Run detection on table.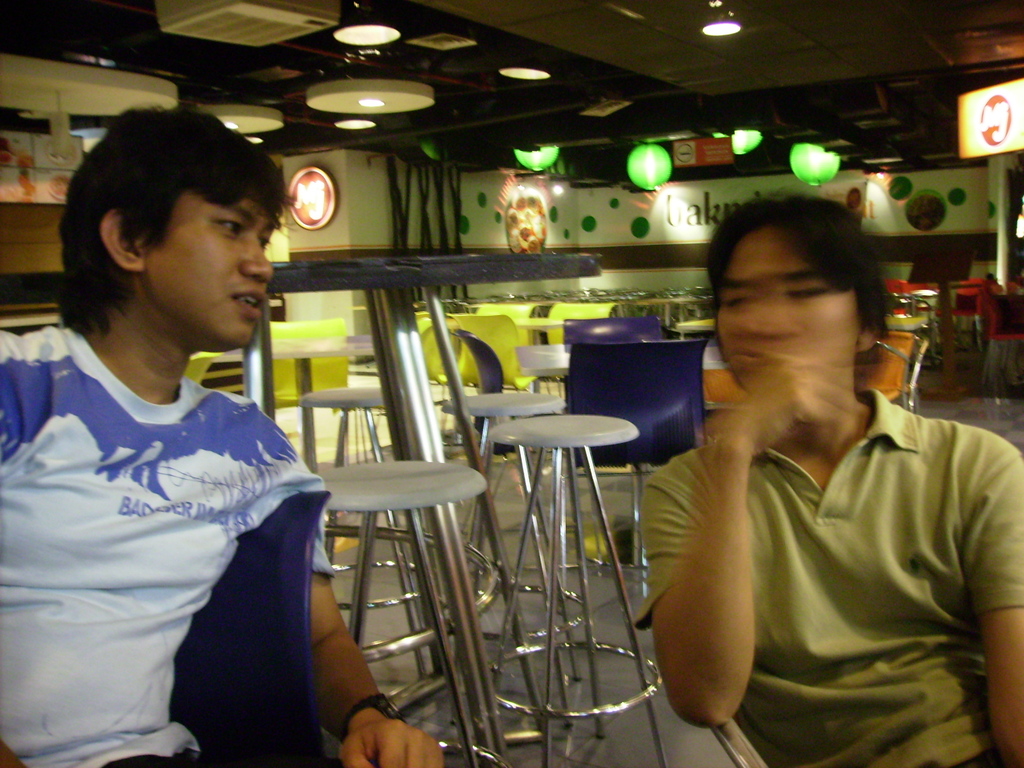
Result: l=496, t=415, r=661, b=766.
